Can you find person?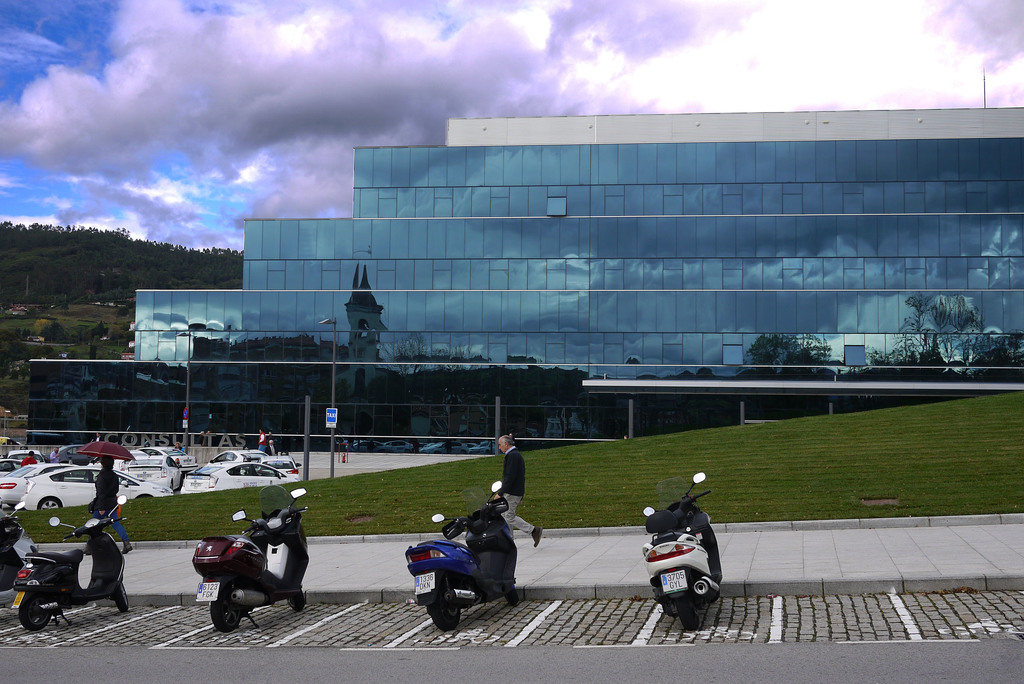
Yes, bounding box: [left=45, top=446, right=59, bottom=464].
